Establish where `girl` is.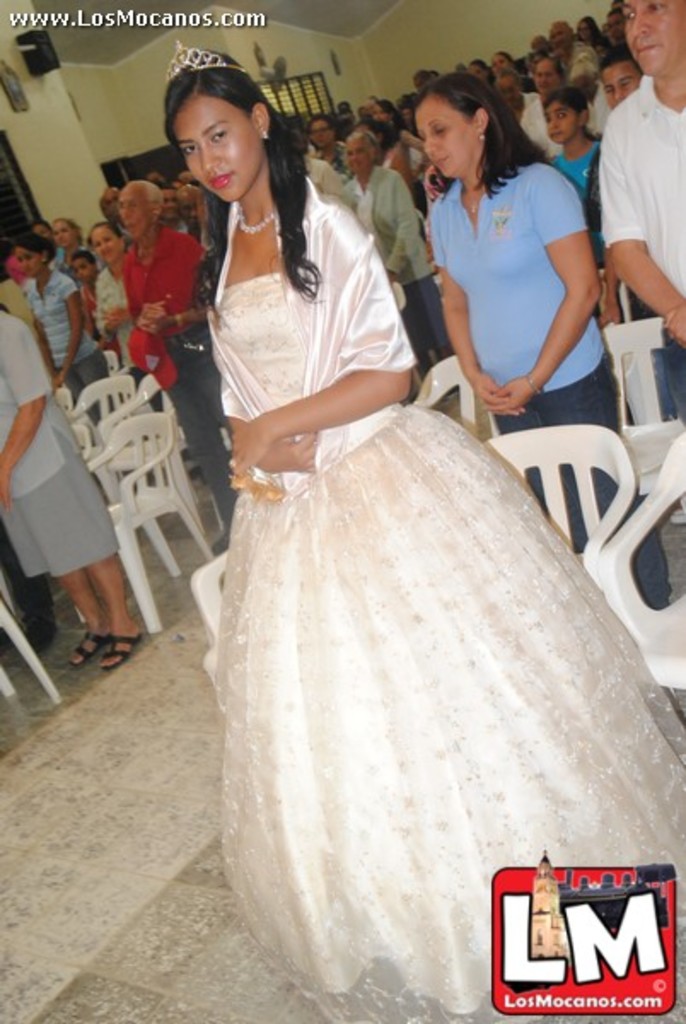
Established at locate(164, 43, 684, 1022).
